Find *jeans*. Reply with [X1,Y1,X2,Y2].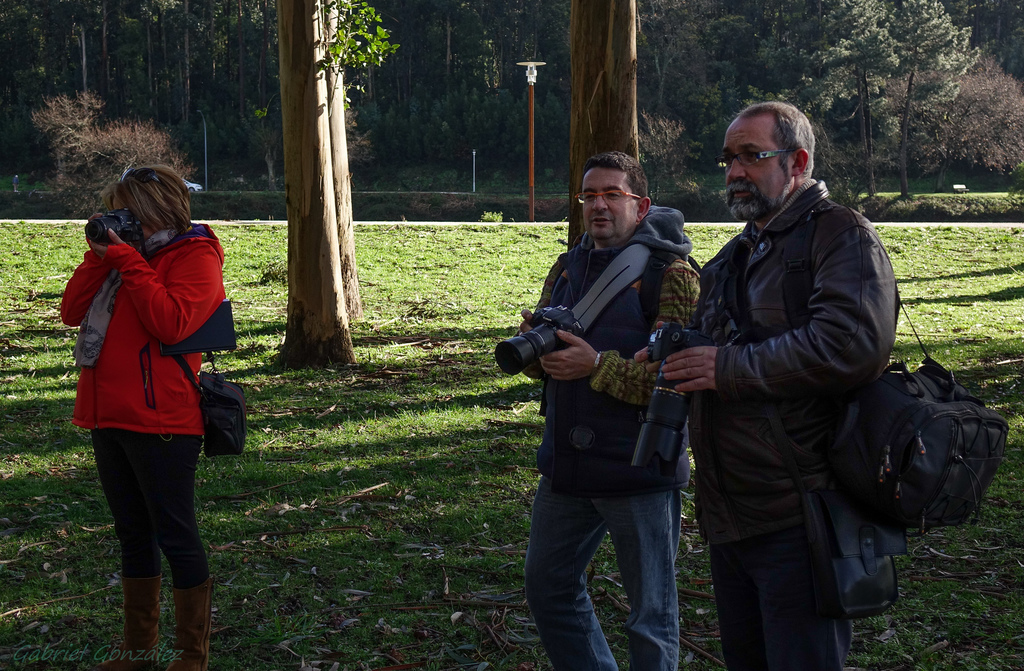
[707,549,852,670].
